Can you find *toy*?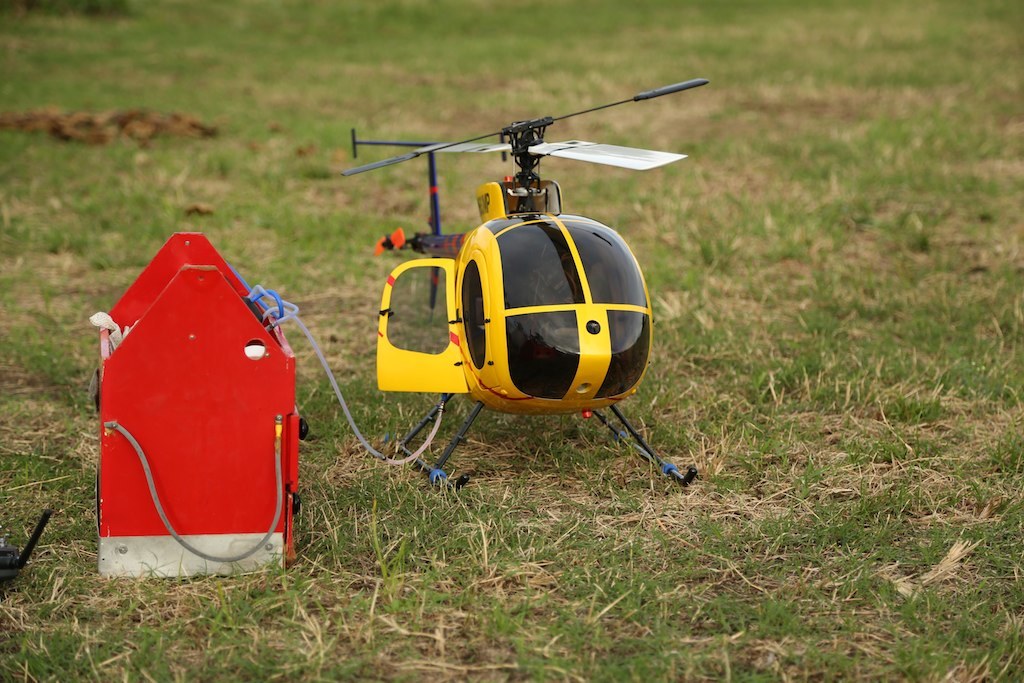
Yes, bounding box: {"x1": 0, "y1": 512, "x2": 49, "y2": 598}.
